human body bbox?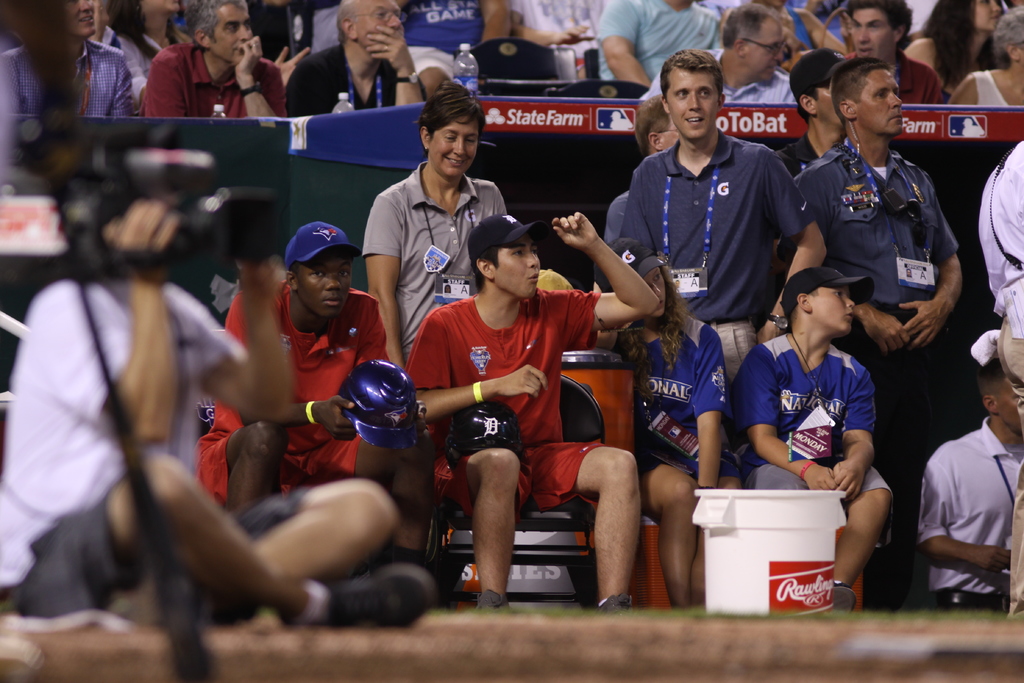
detection(144, 0, 298, 123)
